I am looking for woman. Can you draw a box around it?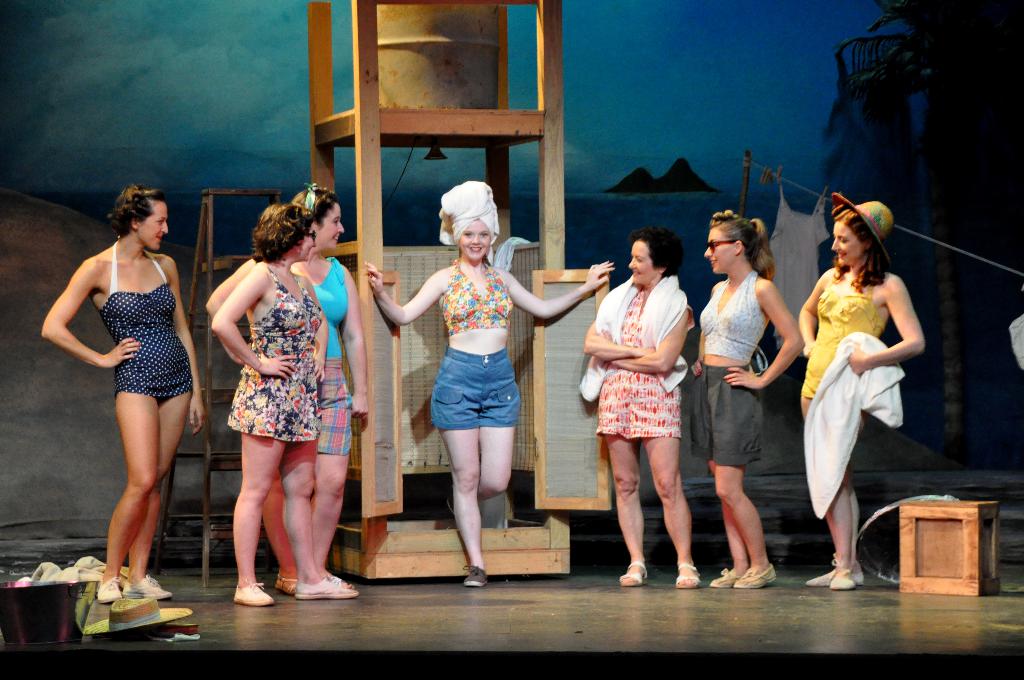
Sure, the bounding box is <region>359, 181, 618, 590</region>.
